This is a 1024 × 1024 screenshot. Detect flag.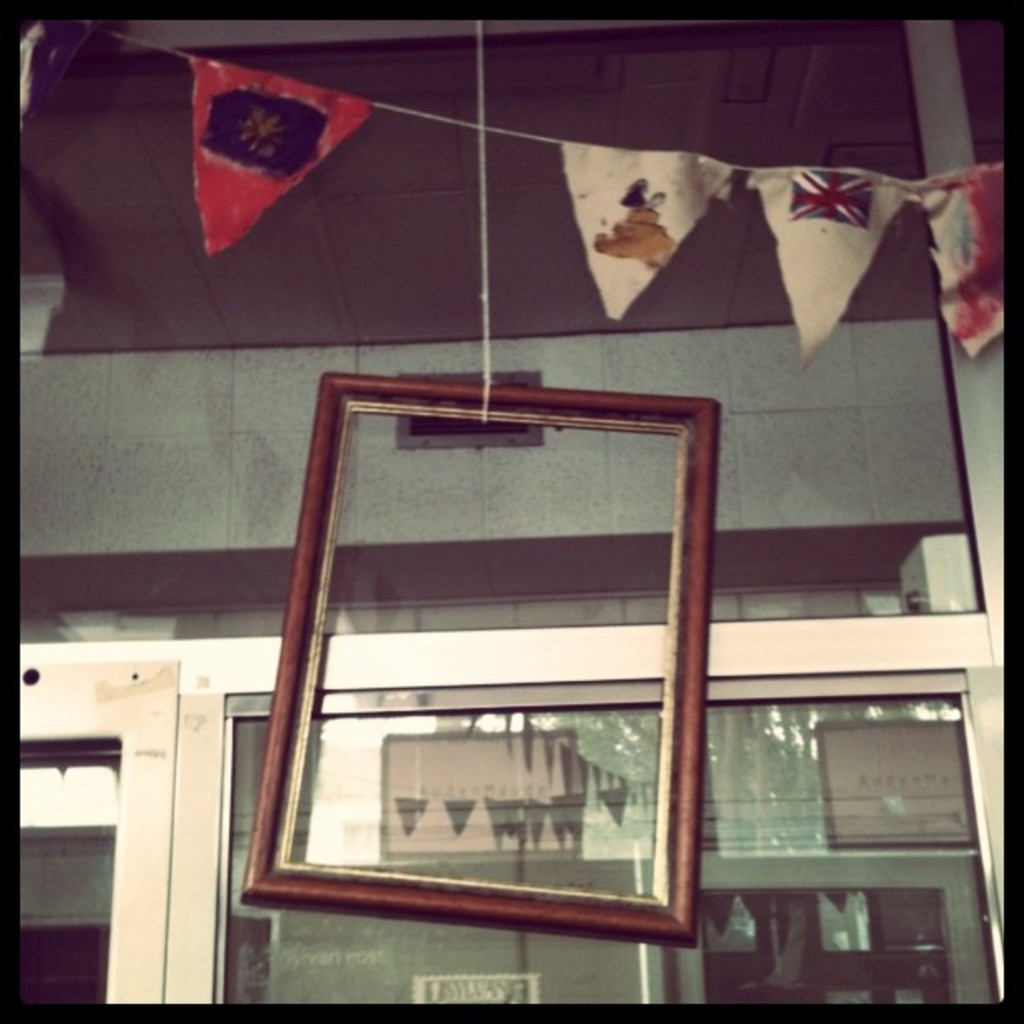
detection(760, 177, 917, 366).
